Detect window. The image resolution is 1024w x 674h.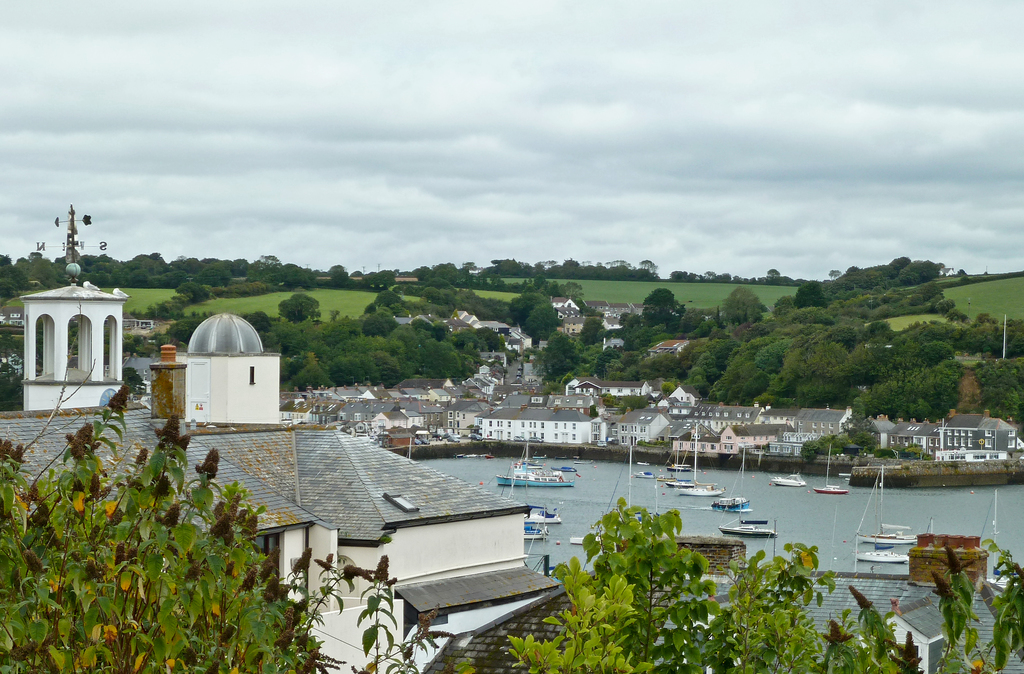
region(621, 435, 628, 442).
